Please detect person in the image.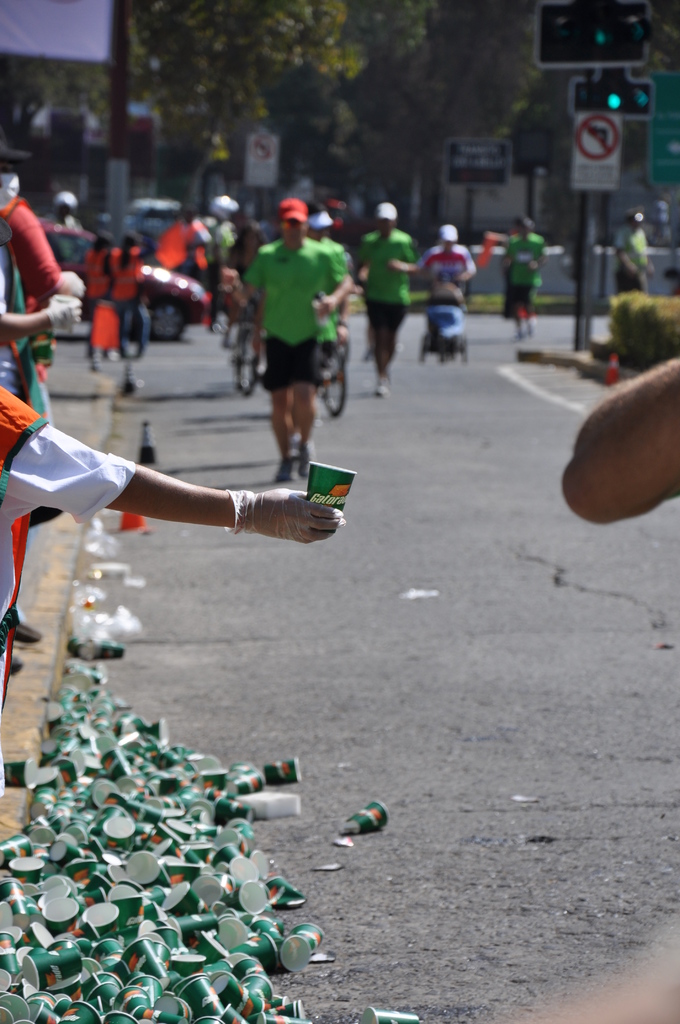
0/184/90/637.
